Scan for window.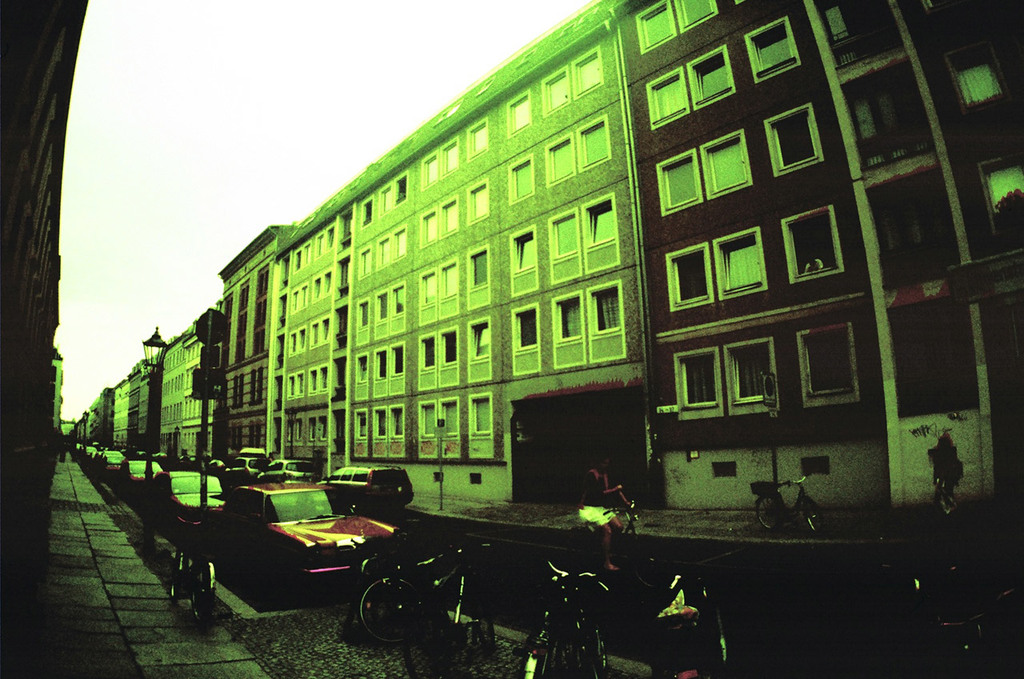
Scan result: region(443, 194, 461, 235).
